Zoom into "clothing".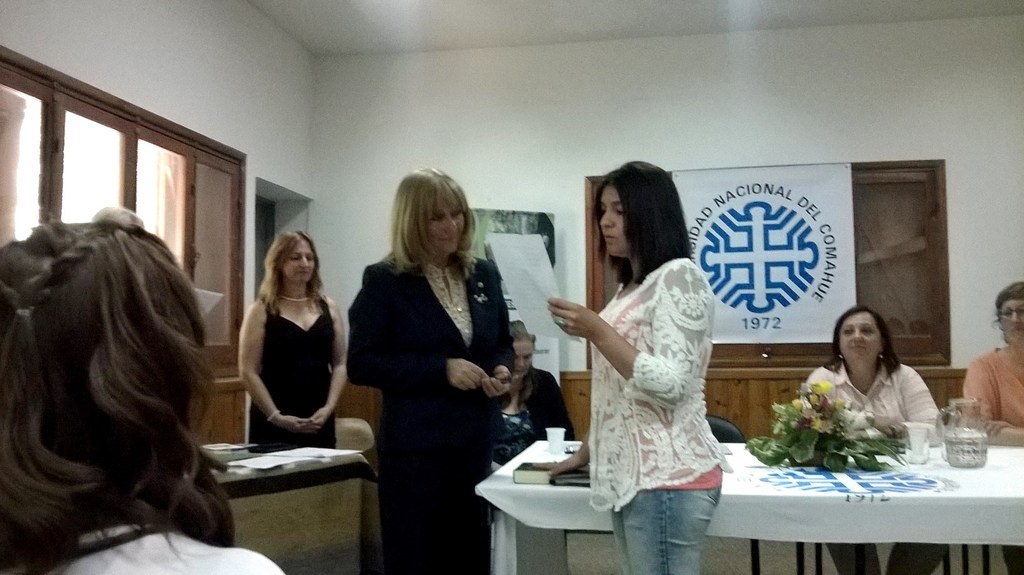
Zoom target: Rect(954, 330, 1023, 574).
